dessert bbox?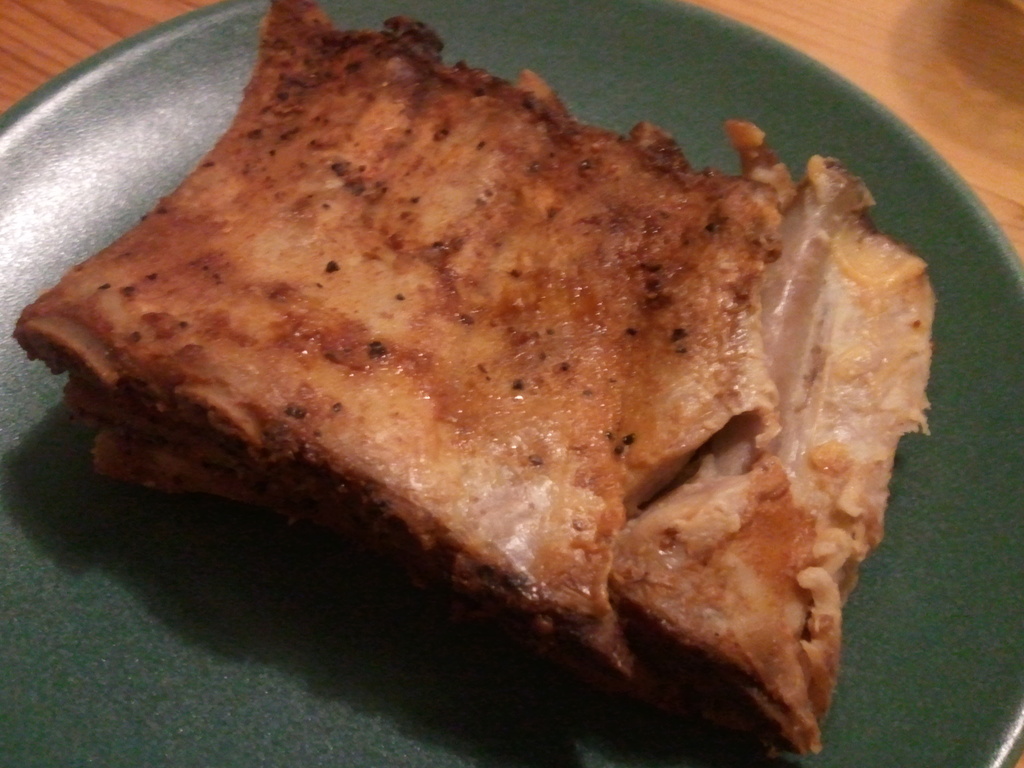
detection(33, 43, 946, 728)
